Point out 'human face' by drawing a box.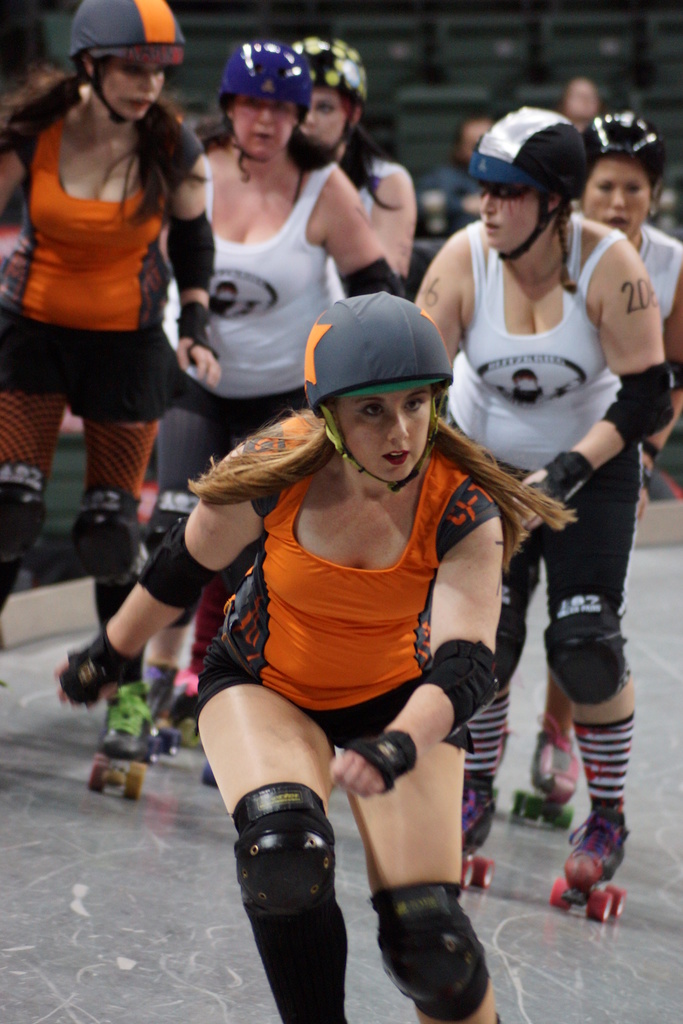
box=[95, 63, 170, 122].
